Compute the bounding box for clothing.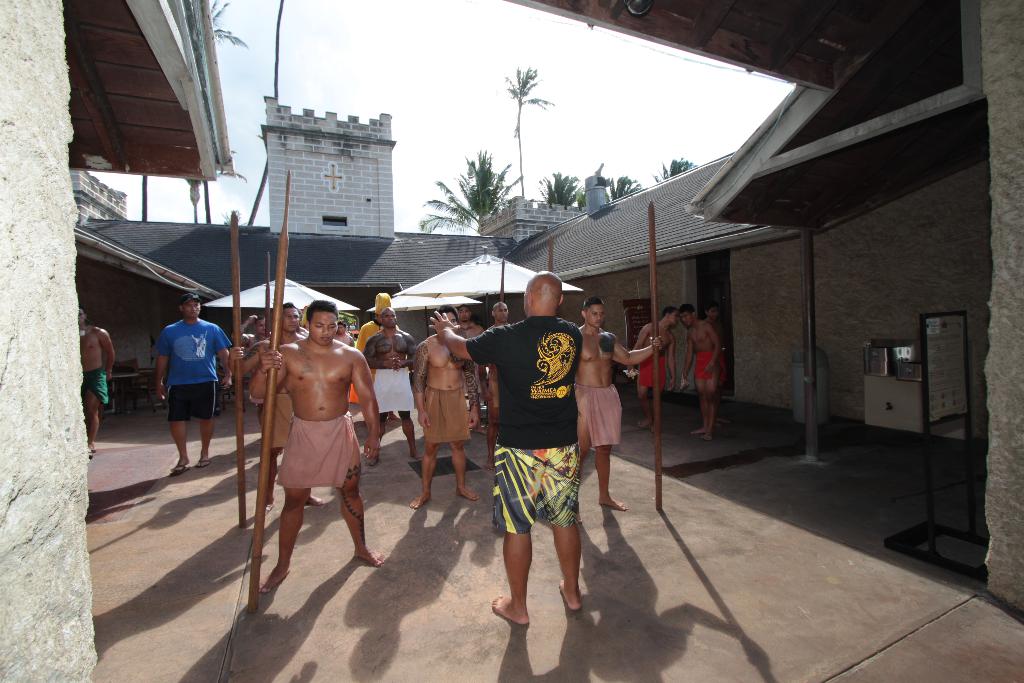
crop(150, 309, 217, 456).
